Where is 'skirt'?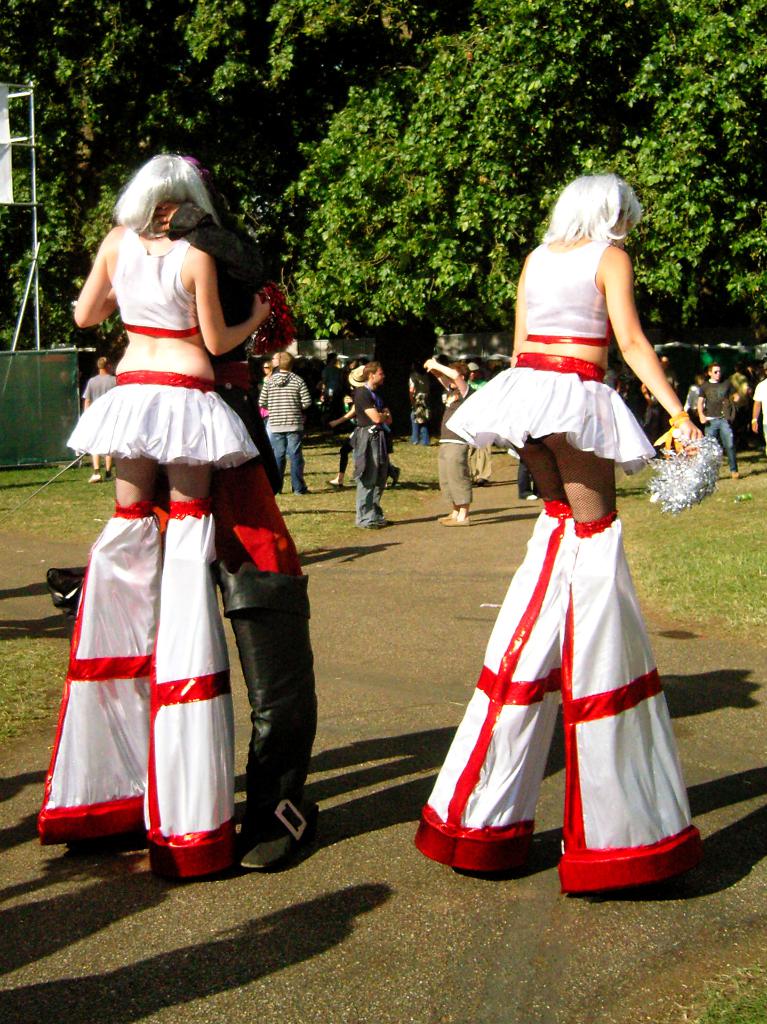
x1=65 y1=370 x2=258 y2=470.
